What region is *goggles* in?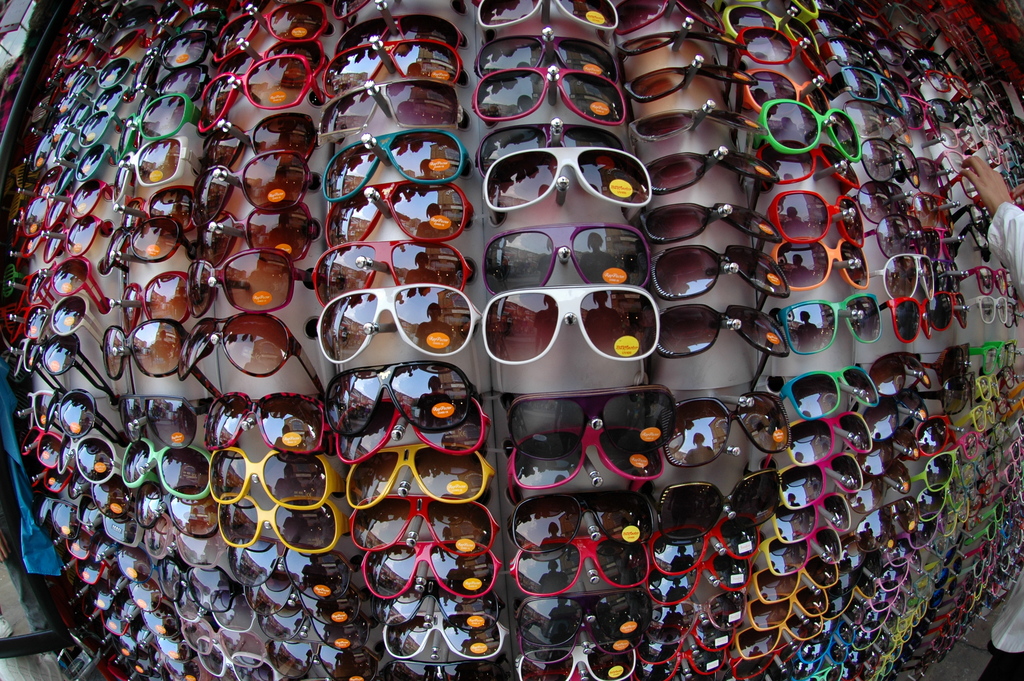
Rect(761, 189, 866, 245).
